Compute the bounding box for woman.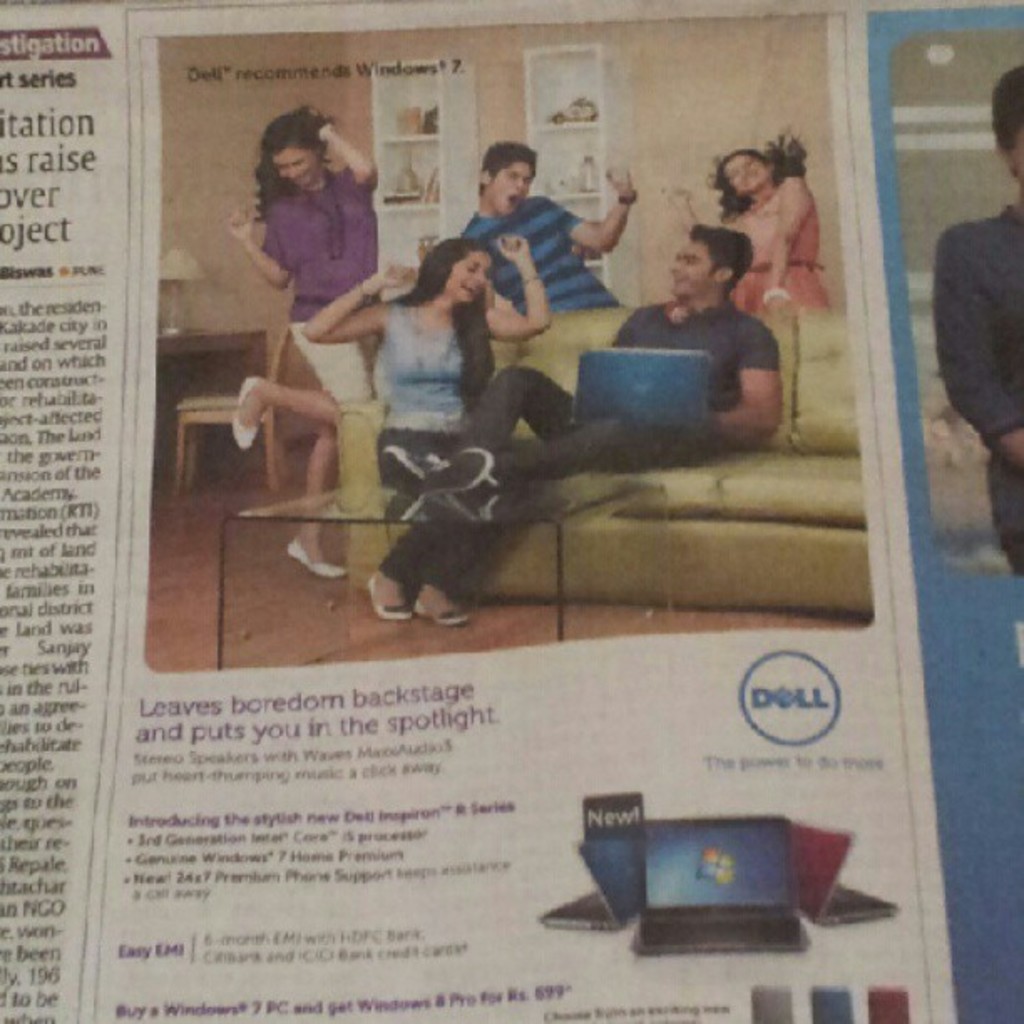
Rect(303, 238, 554, 626).
